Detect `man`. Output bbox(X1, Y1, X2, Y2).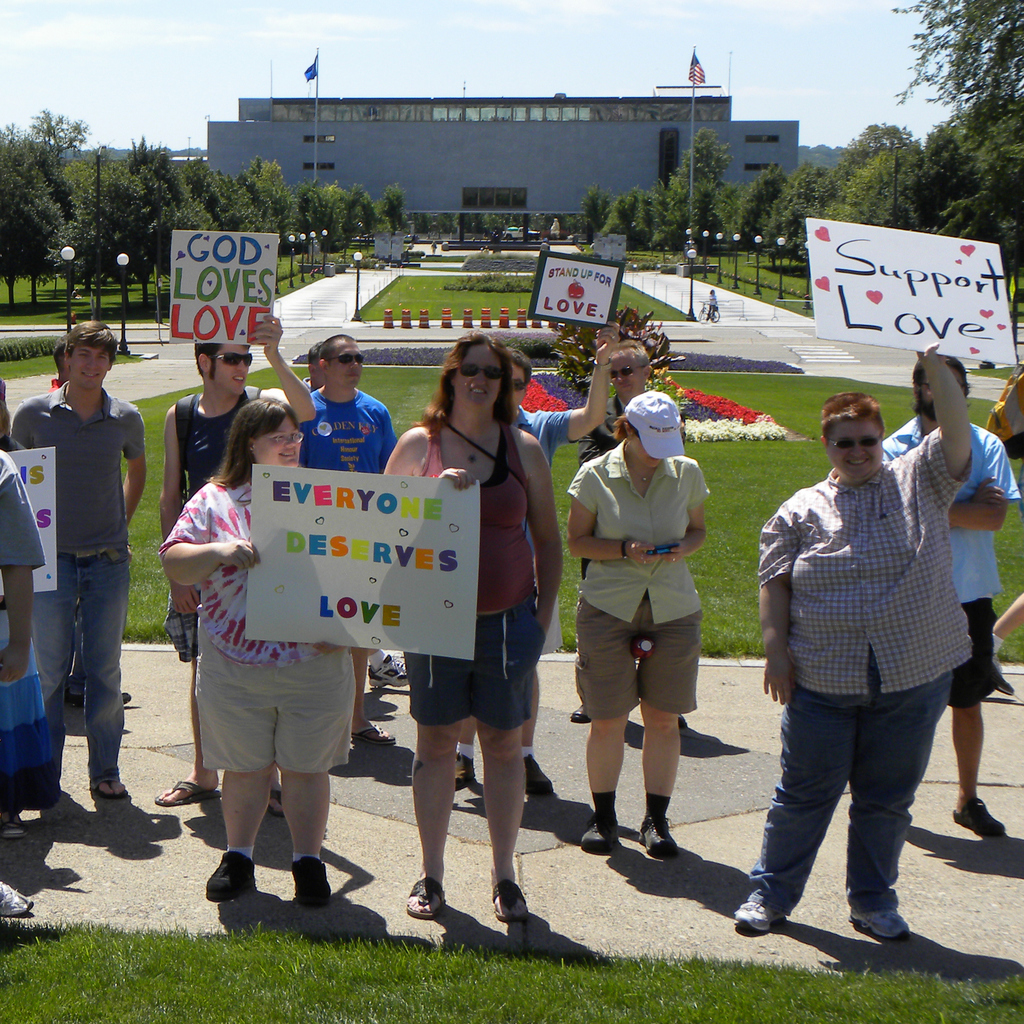
bbox(452, 321, 620, 796).
